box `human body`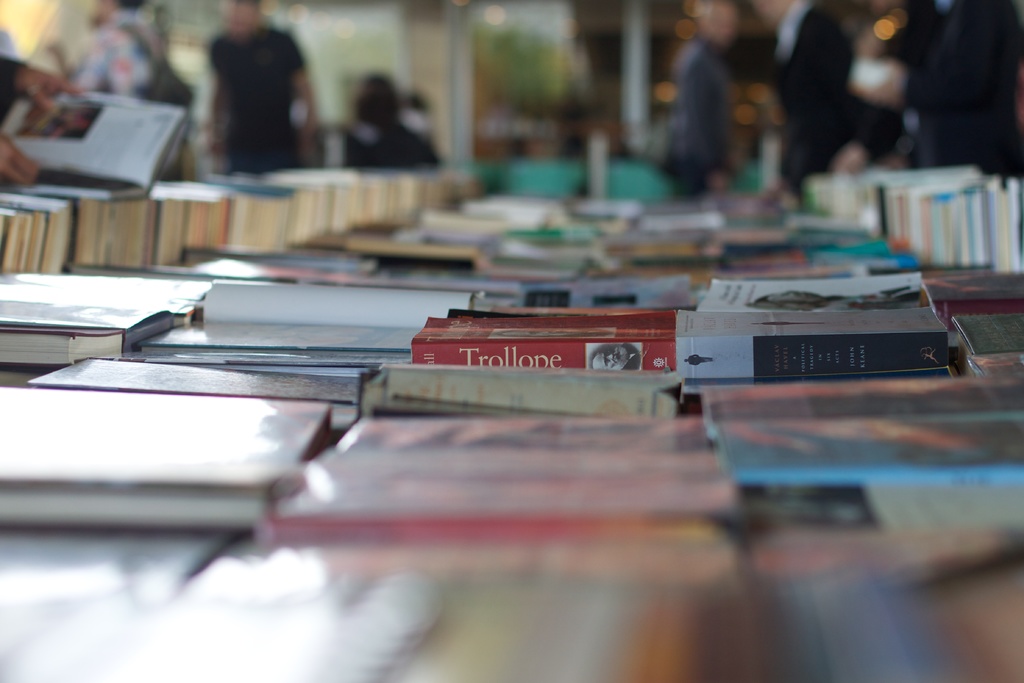
bbox=[206, 0, 316, 178]
